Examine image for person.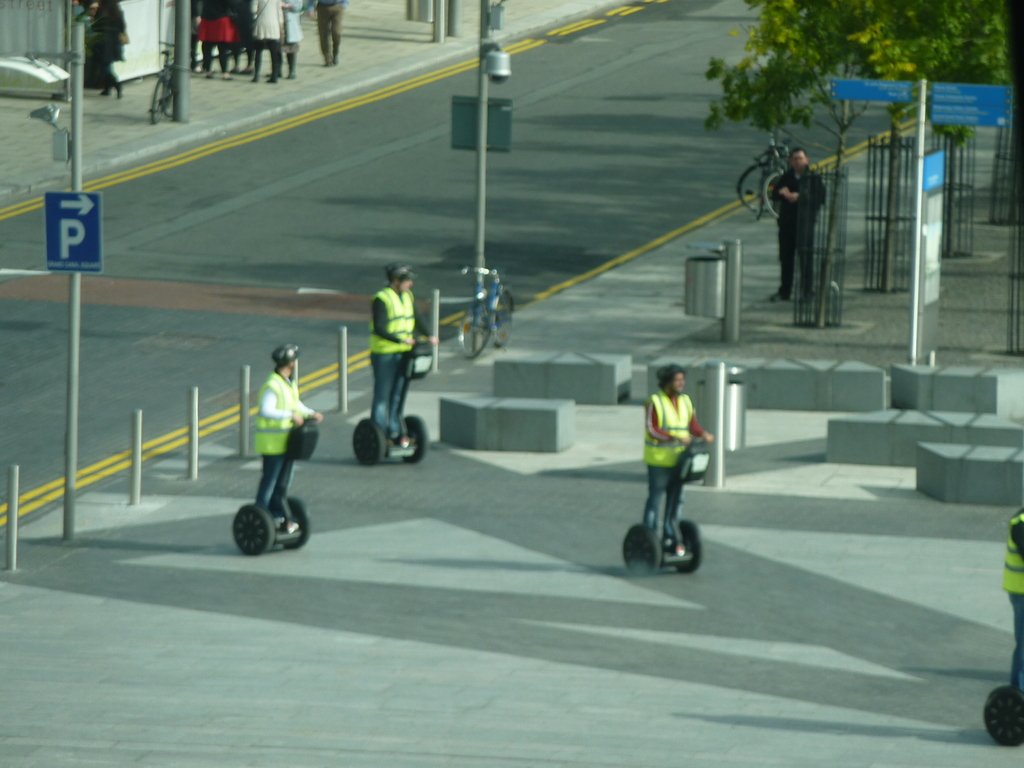
Examination result: 84 0 130 97.
